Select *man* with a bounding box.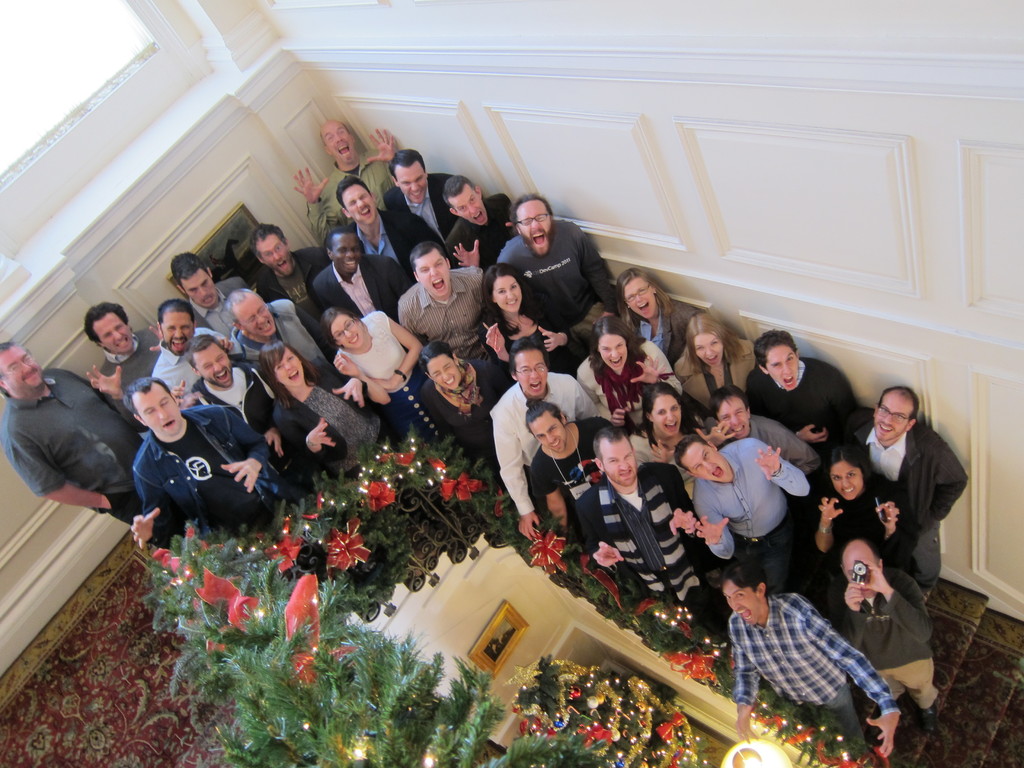
box(827, 538, 934, 716).
